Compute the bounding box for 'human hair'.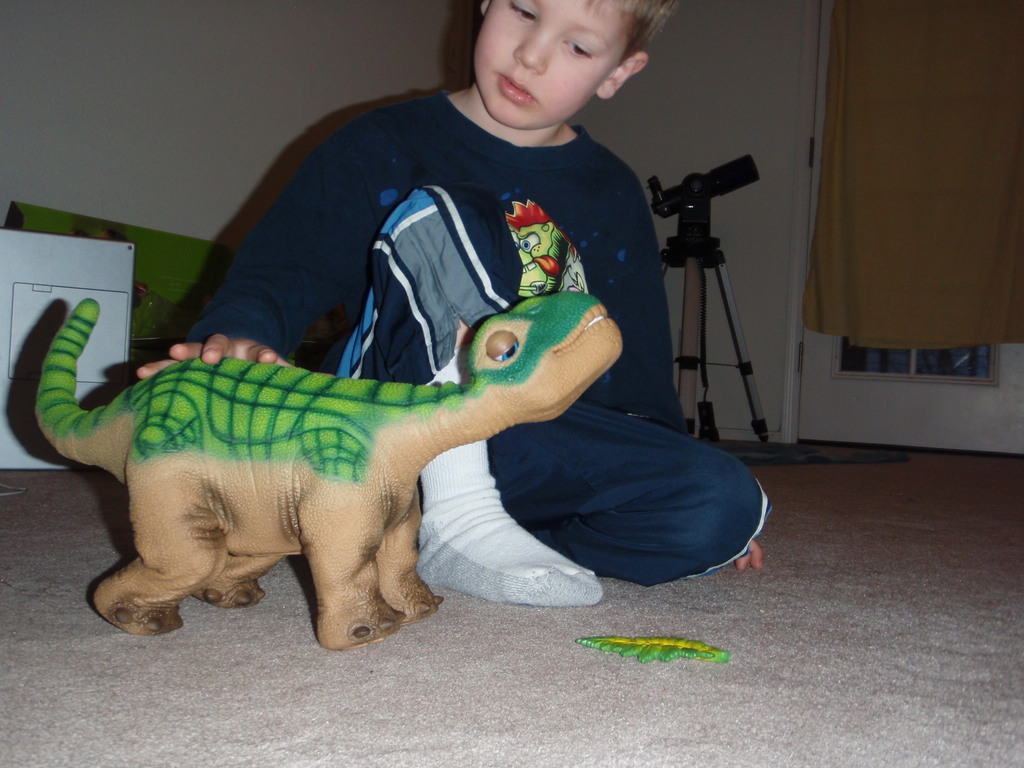
select_region(581, 0, 675, 54).
